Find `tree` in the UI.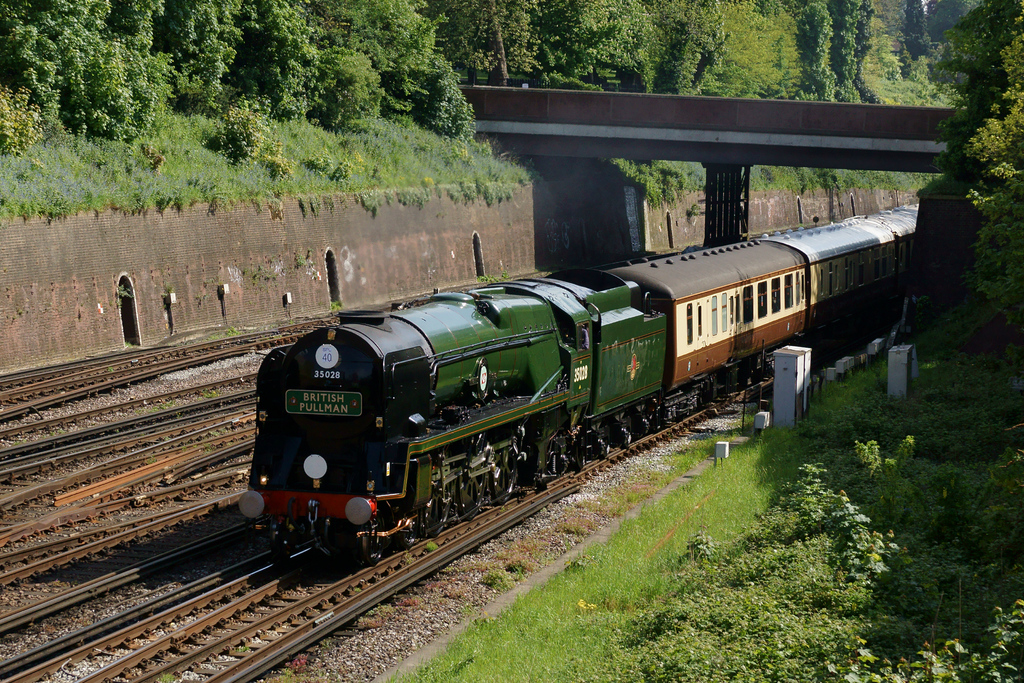
UI element at pyautogui.locateOnScreen(22, 24, 175, 145).
